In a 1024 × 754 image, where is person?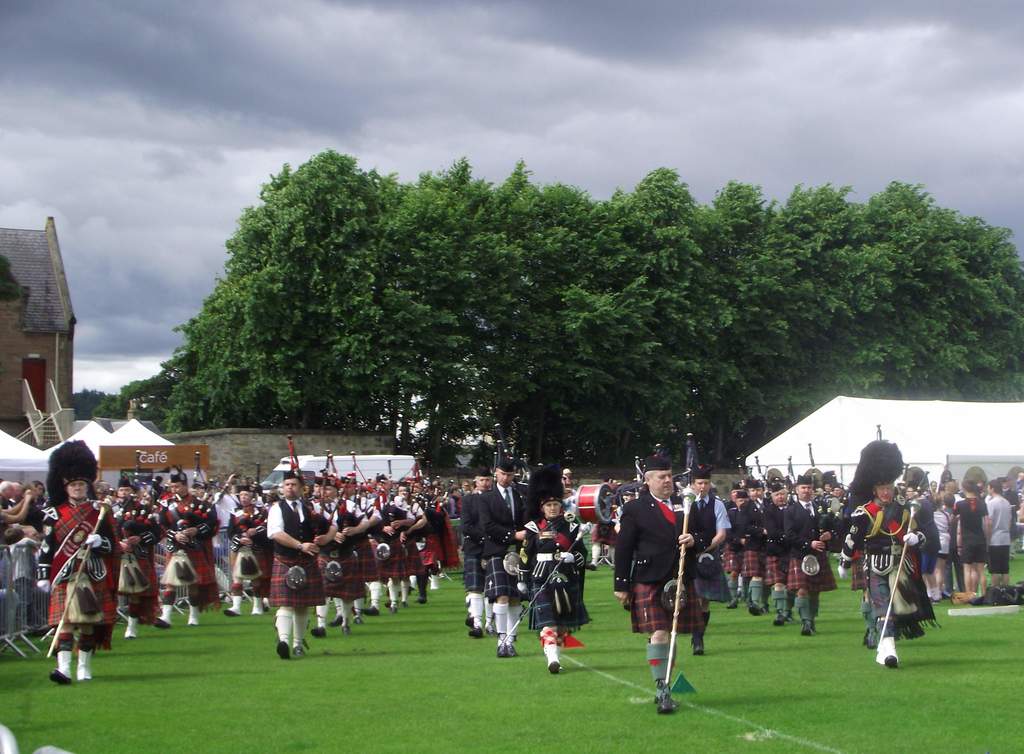
x1=46, y1=440, x2=120, y2=684.
